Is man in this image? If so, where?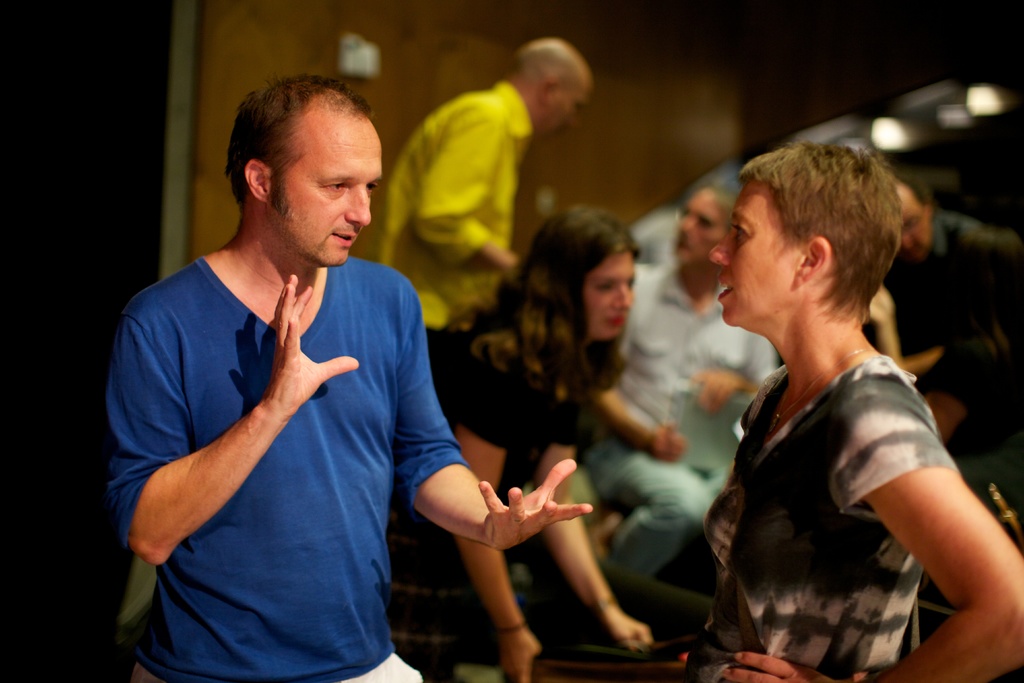
Yes, at <box>93,69,596,682</box>.
